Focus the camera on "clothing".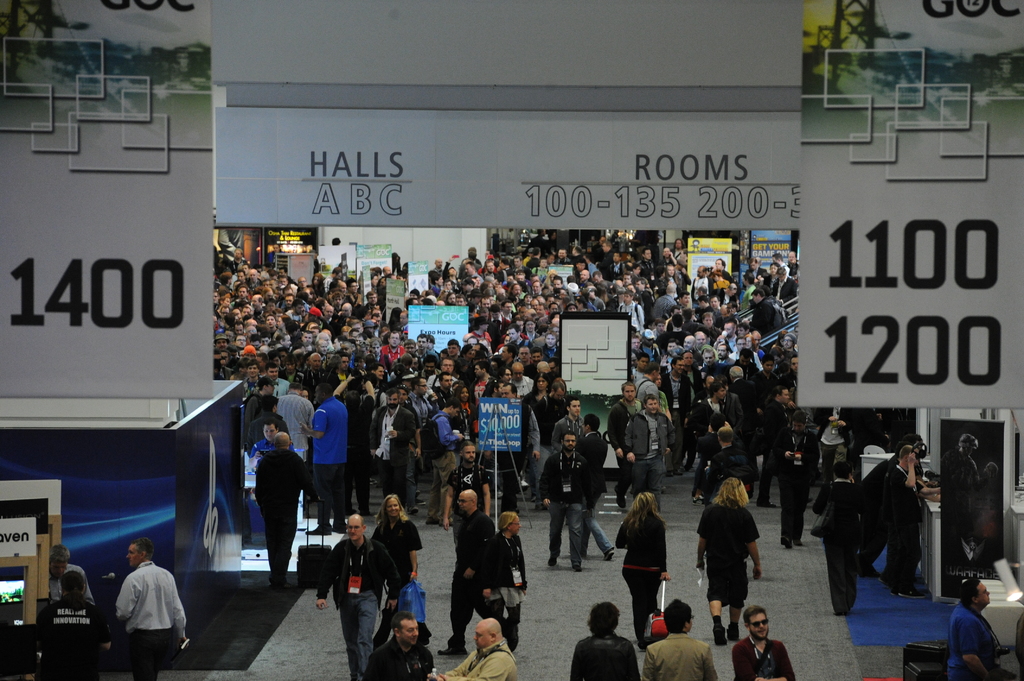
Focus region: x1=376 y1=511 x2=421 y2=600.
